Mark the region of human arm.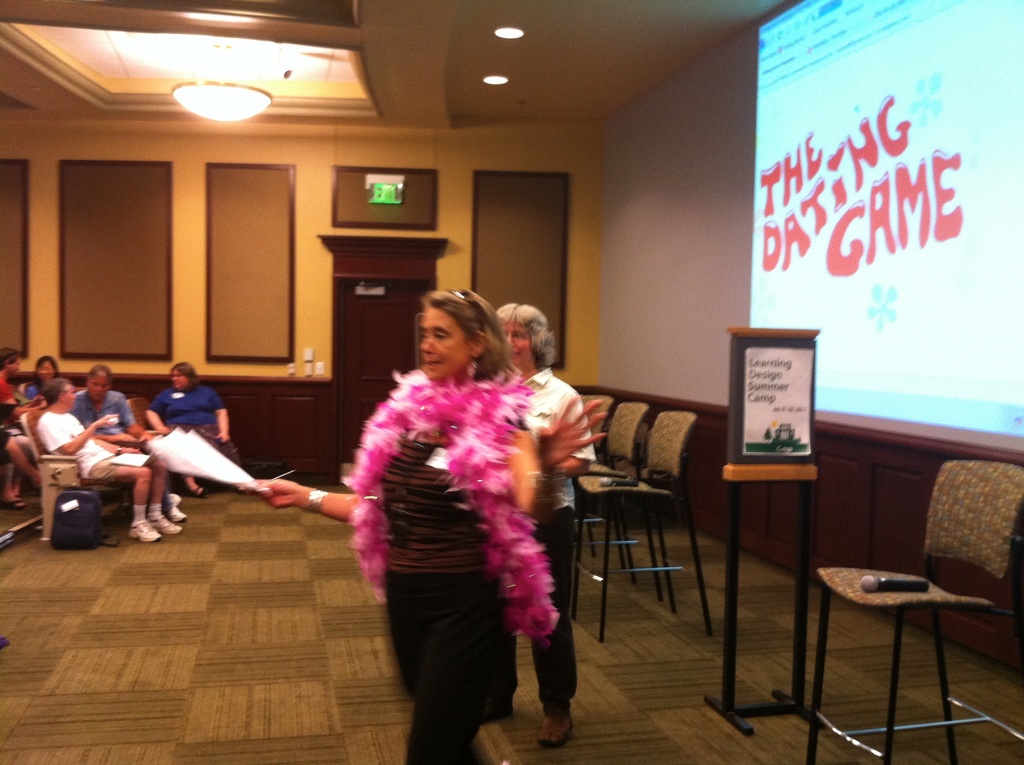
Region: 250, 471, 357, 525.
